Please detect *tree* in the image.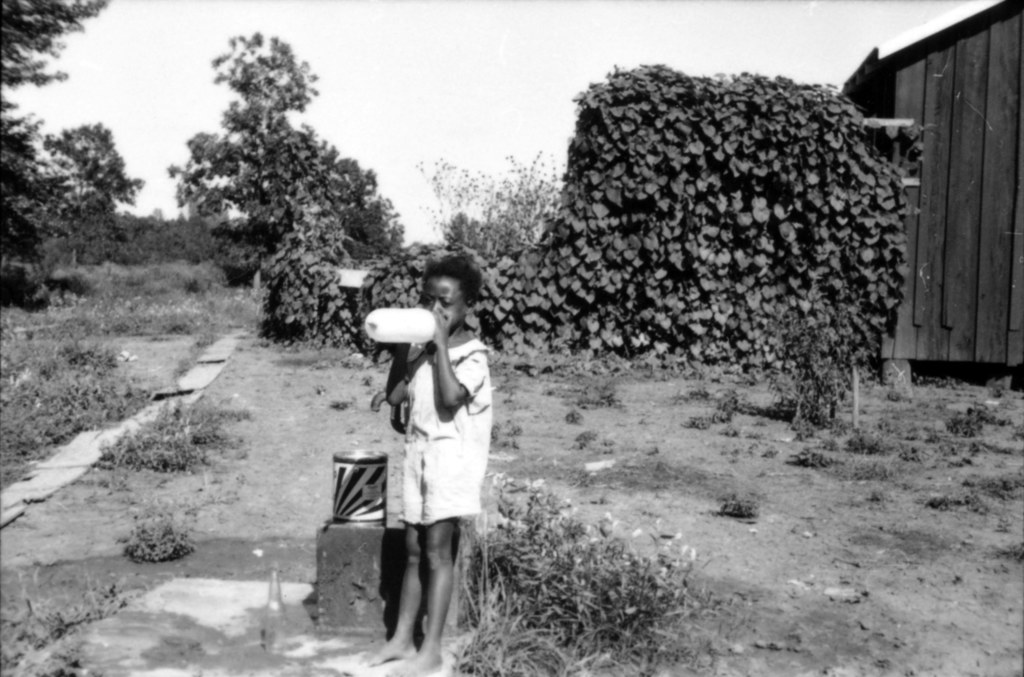
(x1=0, y1=0, x2=106, y2=298).
